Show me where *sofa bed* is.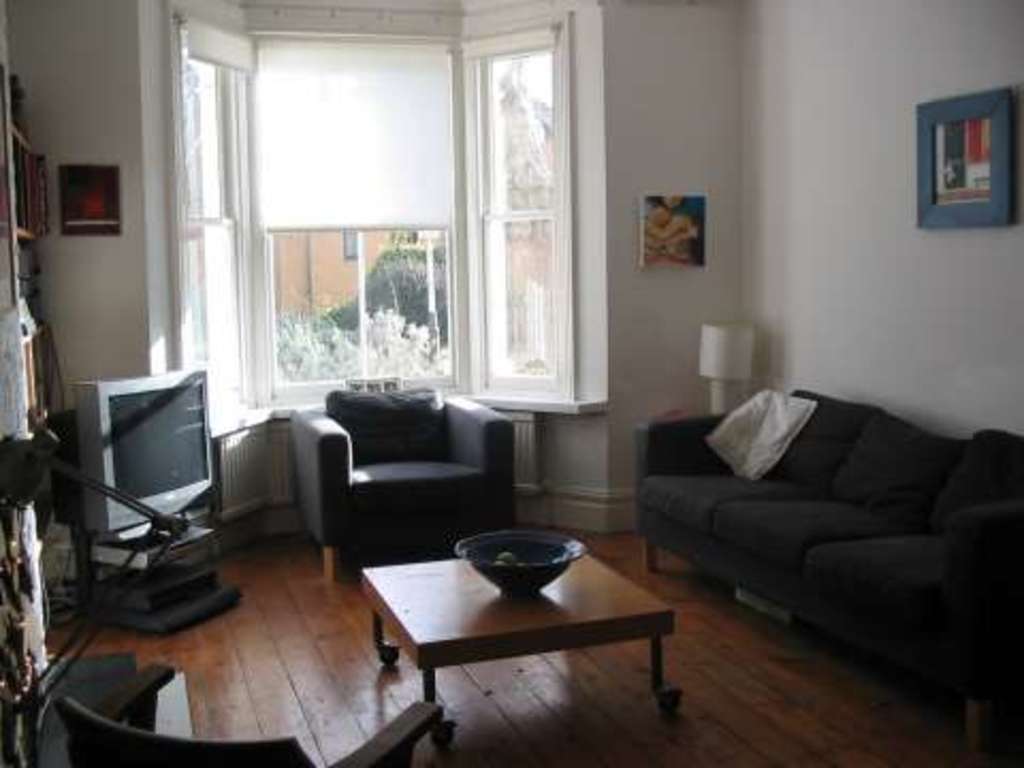
*sofa bed* is at left=636, top=382, right=1022, bottom=725.
